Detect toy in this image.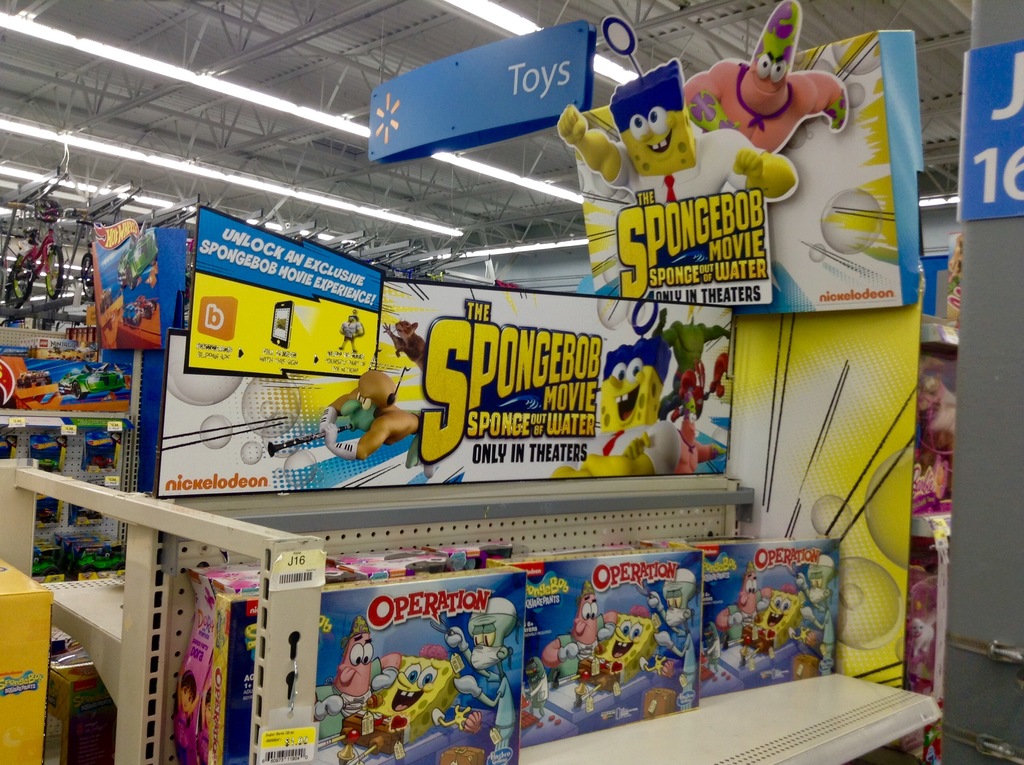
Detection: x1=680, y1=418, x2=722, y2=474.
